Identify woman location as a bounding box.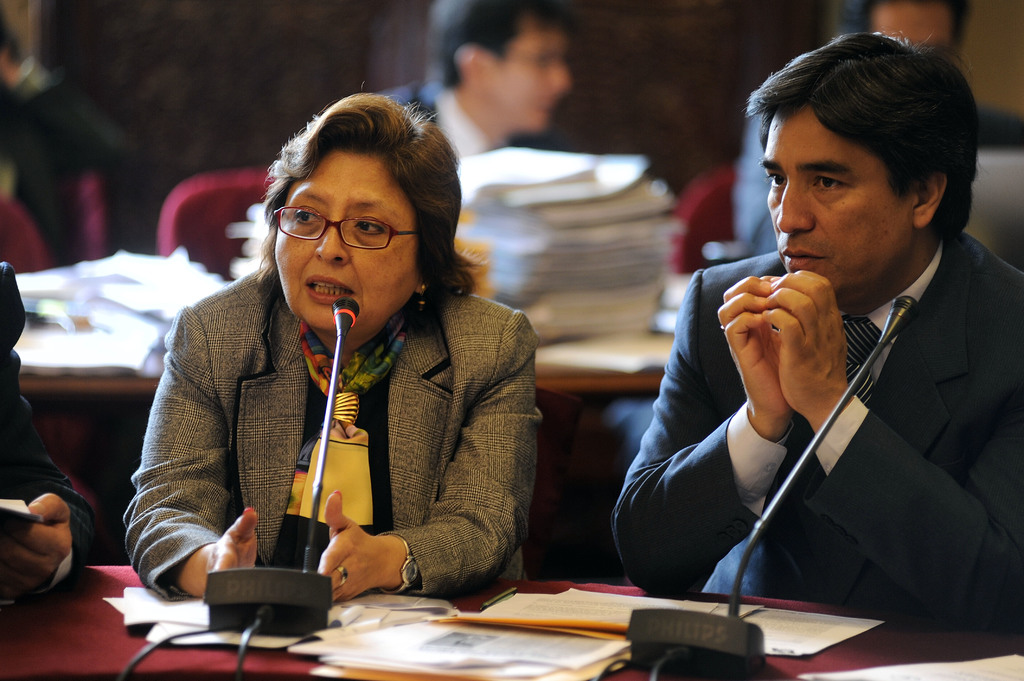
box=[125, 106, 568, 632].
